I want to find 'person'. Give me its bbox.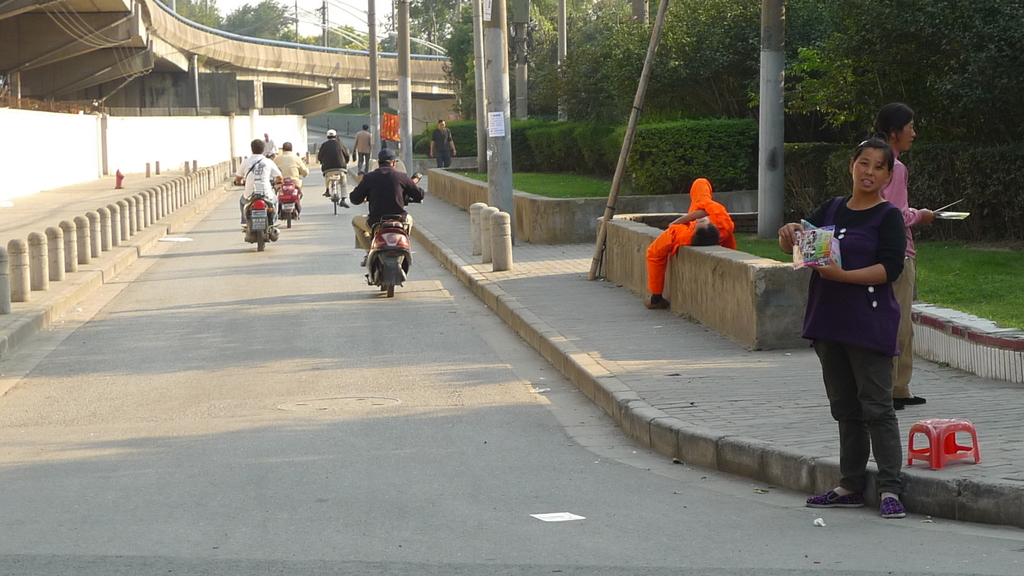
select_region(276, 137, 308, 201).
